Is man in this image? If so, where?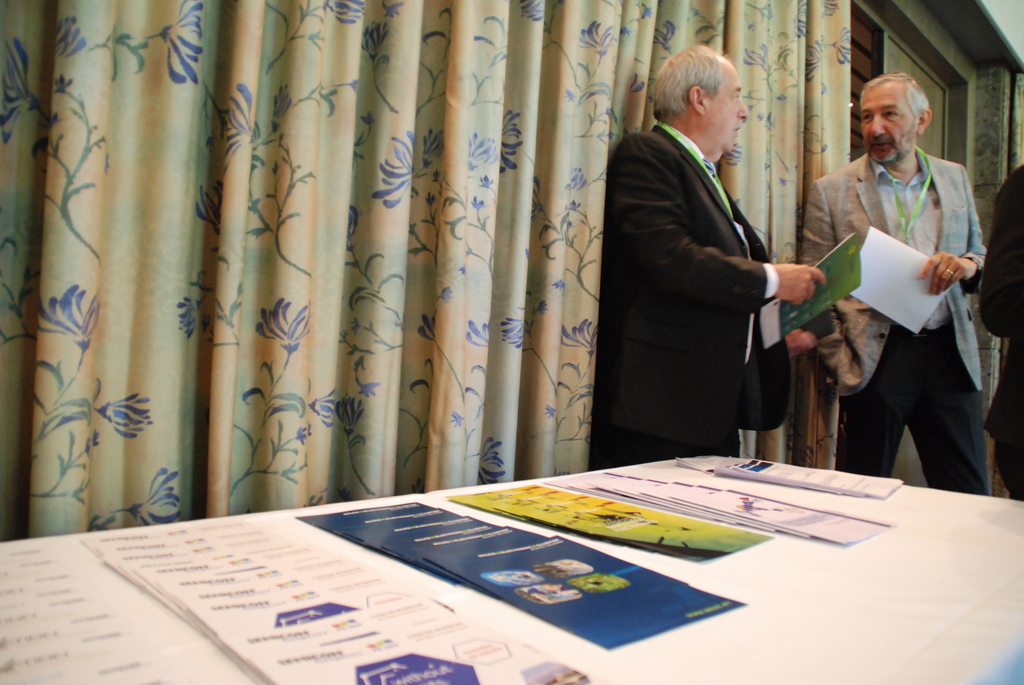
Yes, at region(799, 66, 999, 507).
